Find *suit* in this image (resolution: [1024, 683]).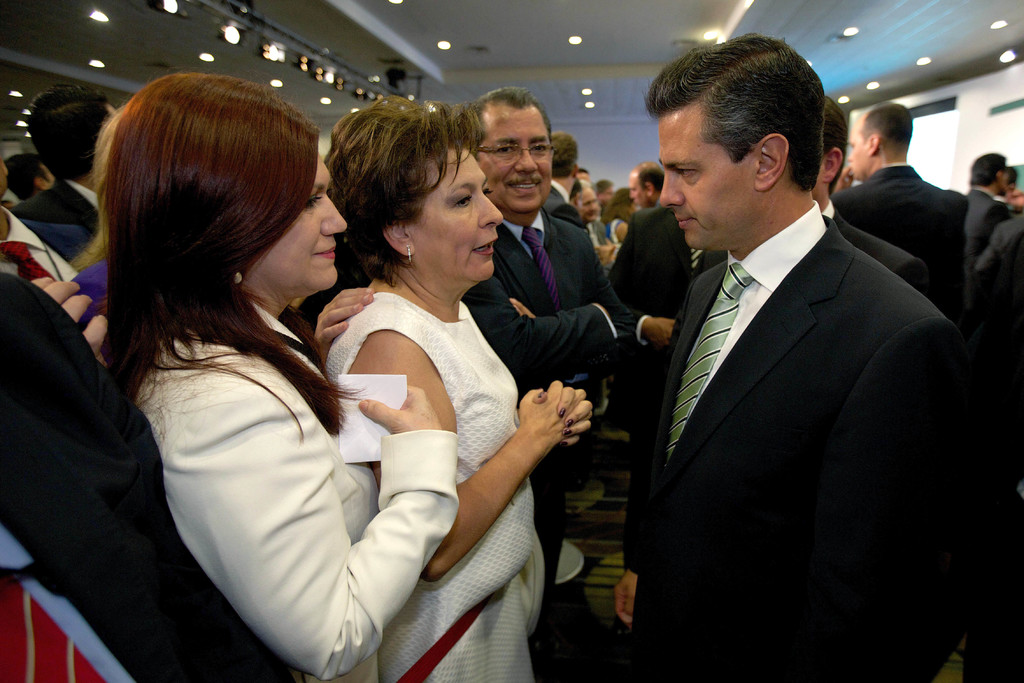
pyautogui.locateOnScreen(588, 101, 883, 673).
